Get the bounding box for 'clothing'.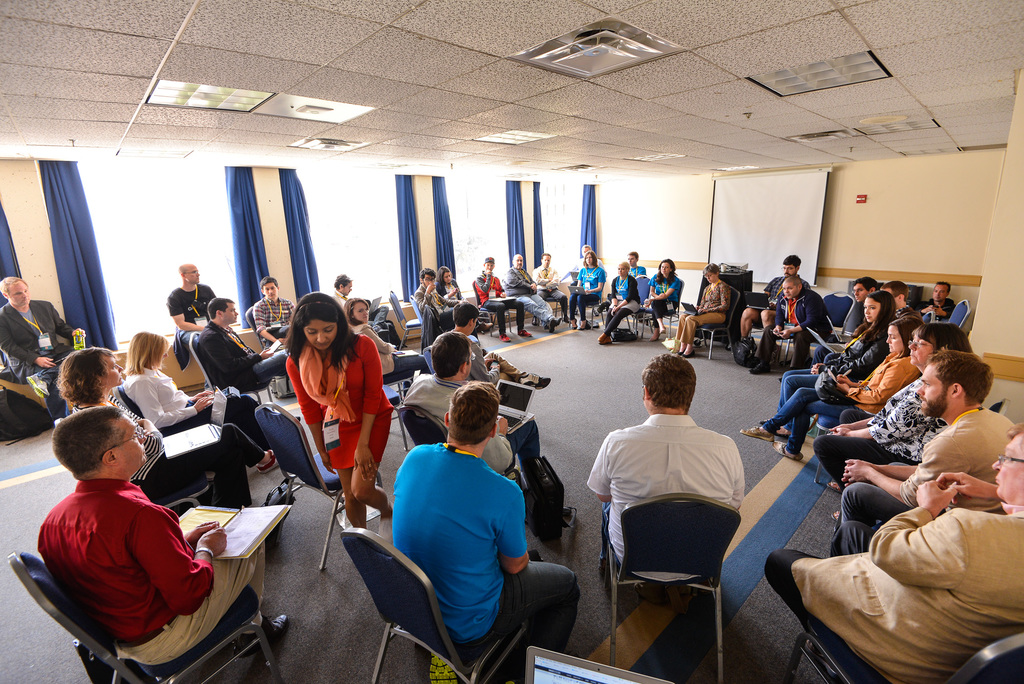
region(276, 329, 400, 529).
